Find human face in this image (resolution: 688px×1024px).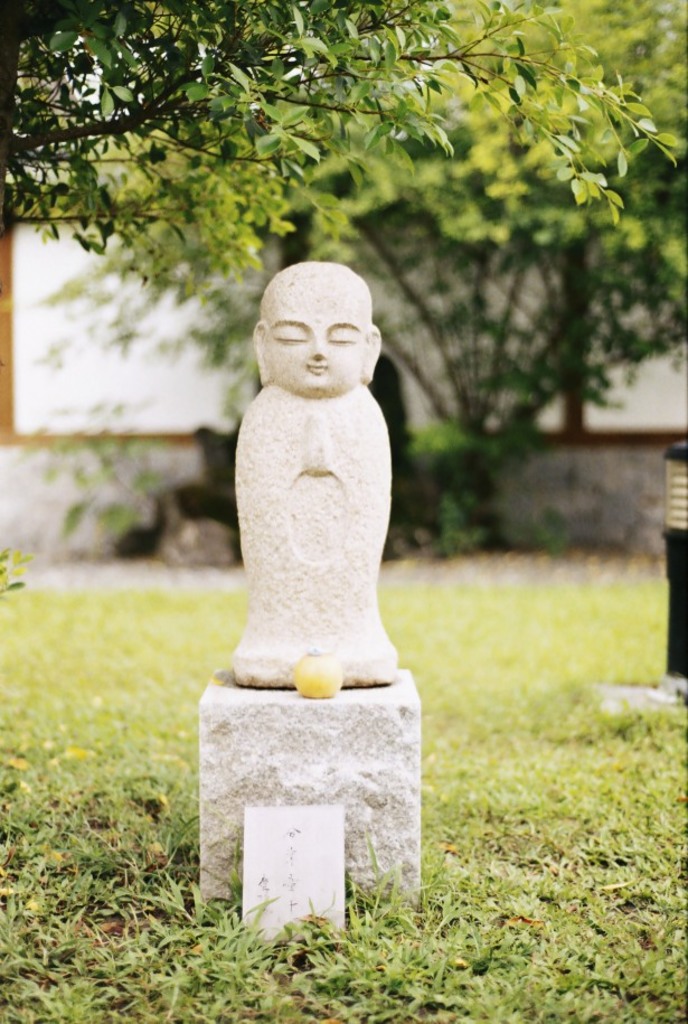
select_region(263, 285, 371, 397).
